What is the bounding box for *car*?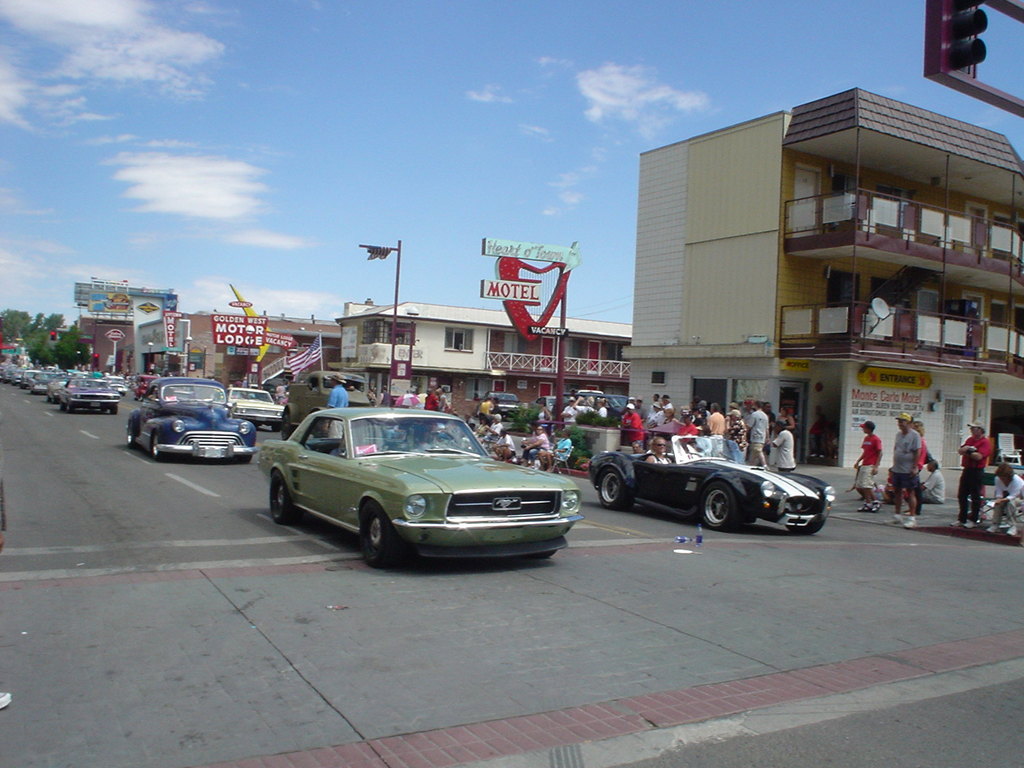
(225,385,285,430).
